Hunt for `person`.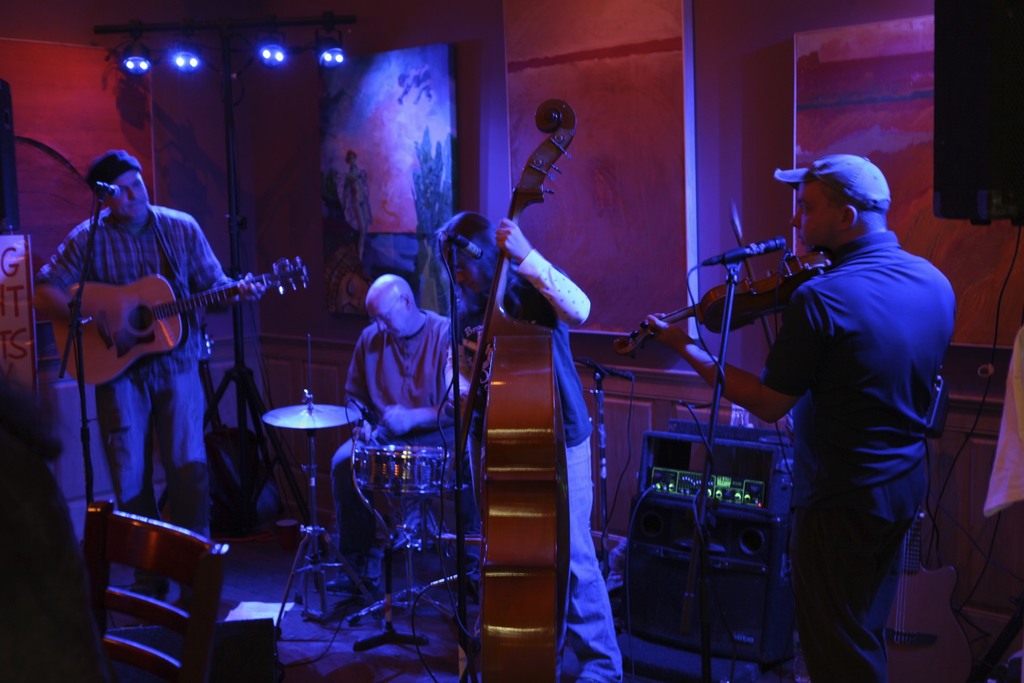
Hunted down at locate(328, 276, 473, 618).
